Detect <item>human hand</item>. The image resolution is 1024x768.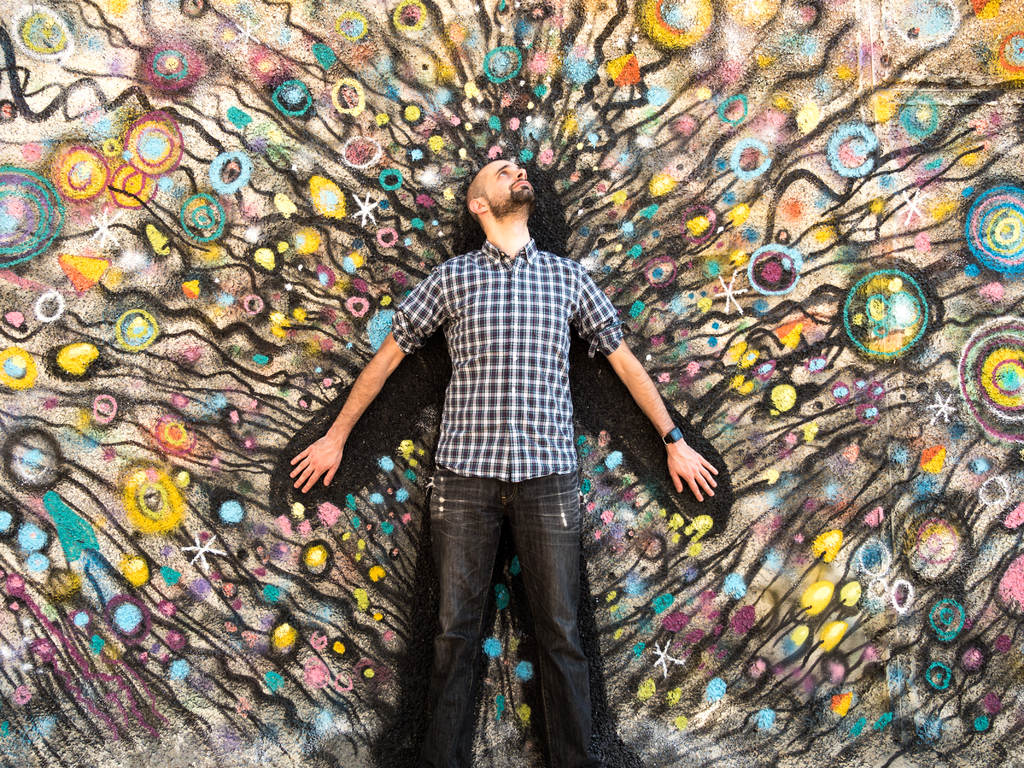
{"x1": 660, "y1": 423, "x2": 723, "y2": 512}.
